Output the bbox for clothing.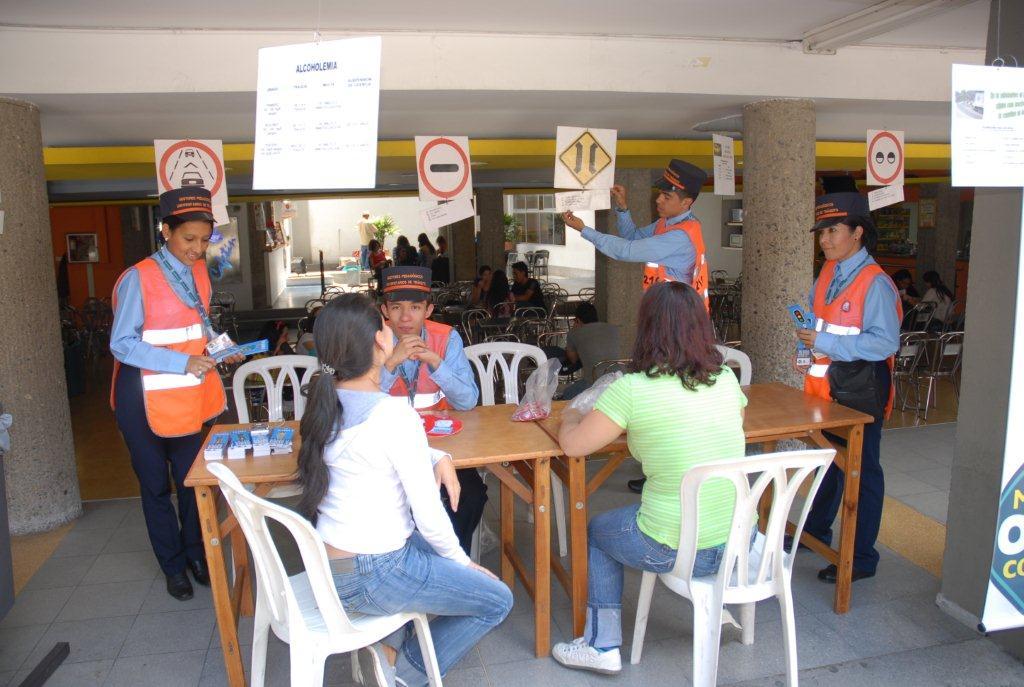
region(418, 247, 436, 270).
